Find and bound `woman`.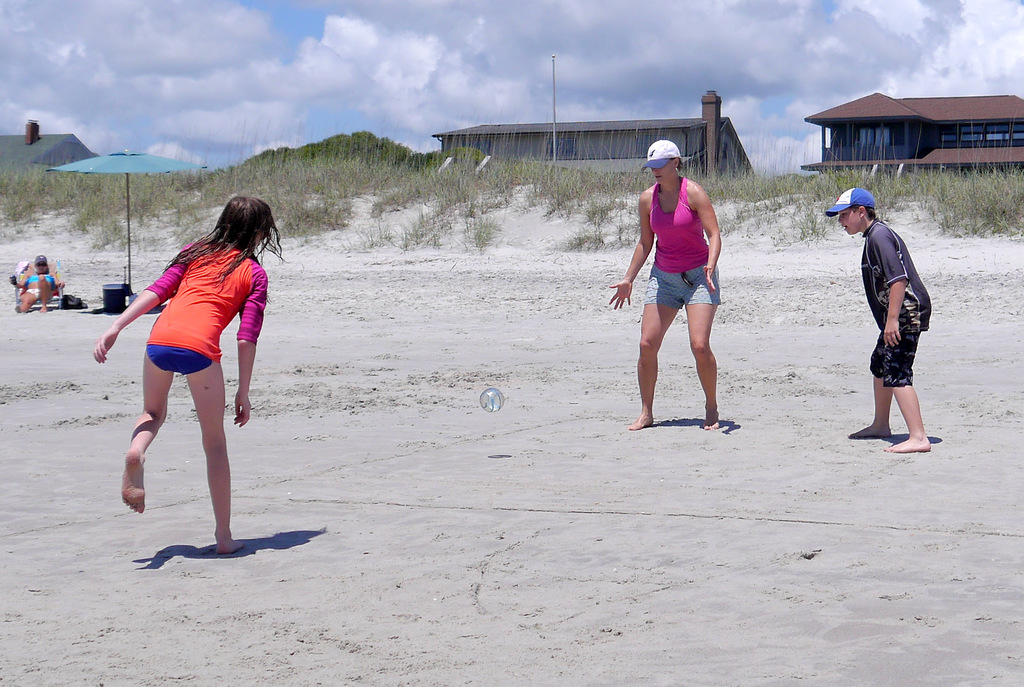
Bound: 607,138,724,432.
